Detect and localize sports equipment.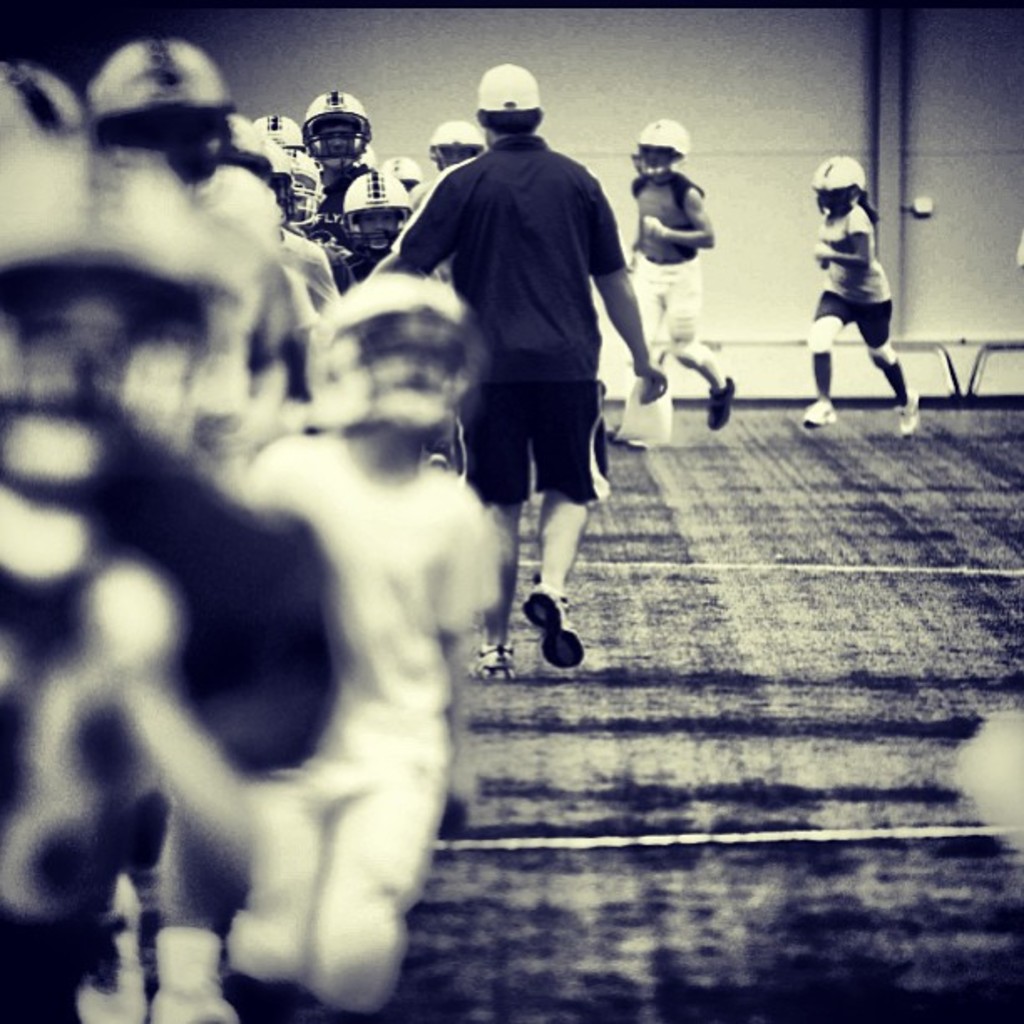
Localized at bbox=(253, 110, 303, 141).
